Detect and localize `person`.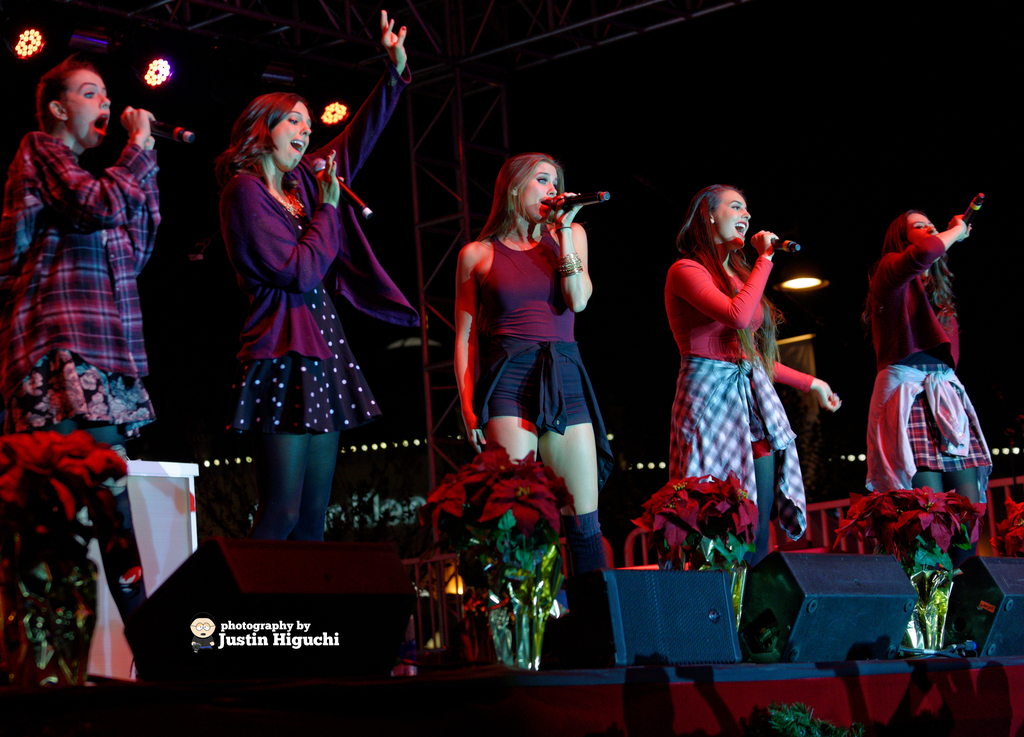
Localized at BBox(211, 58, 392, 583).
